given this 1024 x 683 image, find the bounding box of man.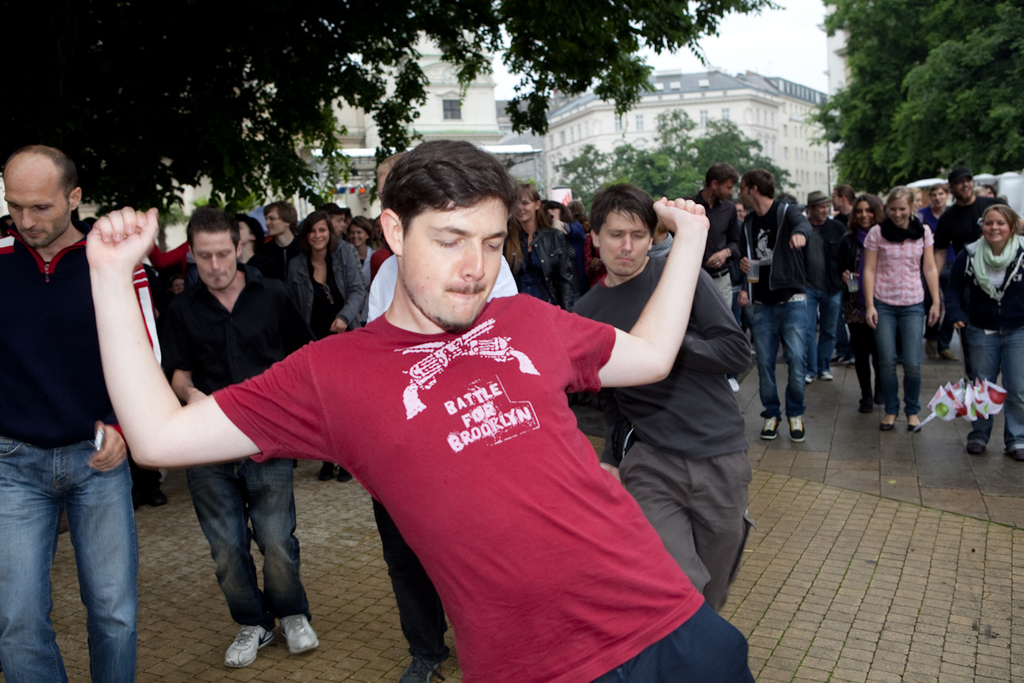
[left=504, top=180, right=567, bottom=317].
